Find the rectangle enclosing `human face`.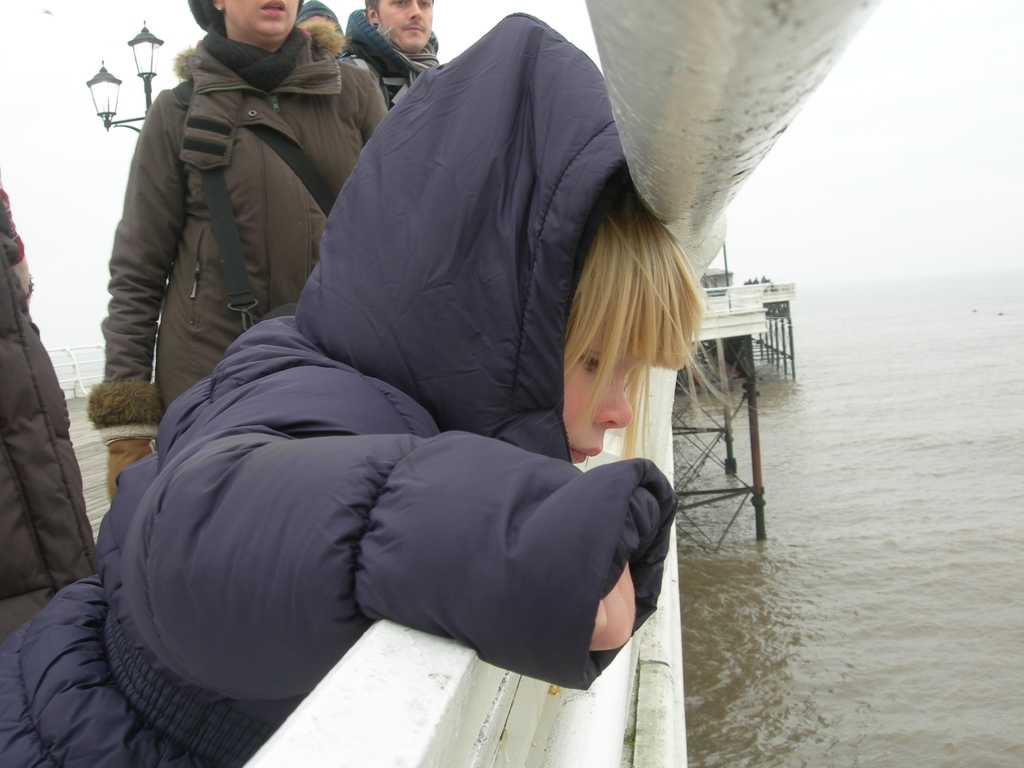
x1=564, y1=325, x2=636, y2=463.
